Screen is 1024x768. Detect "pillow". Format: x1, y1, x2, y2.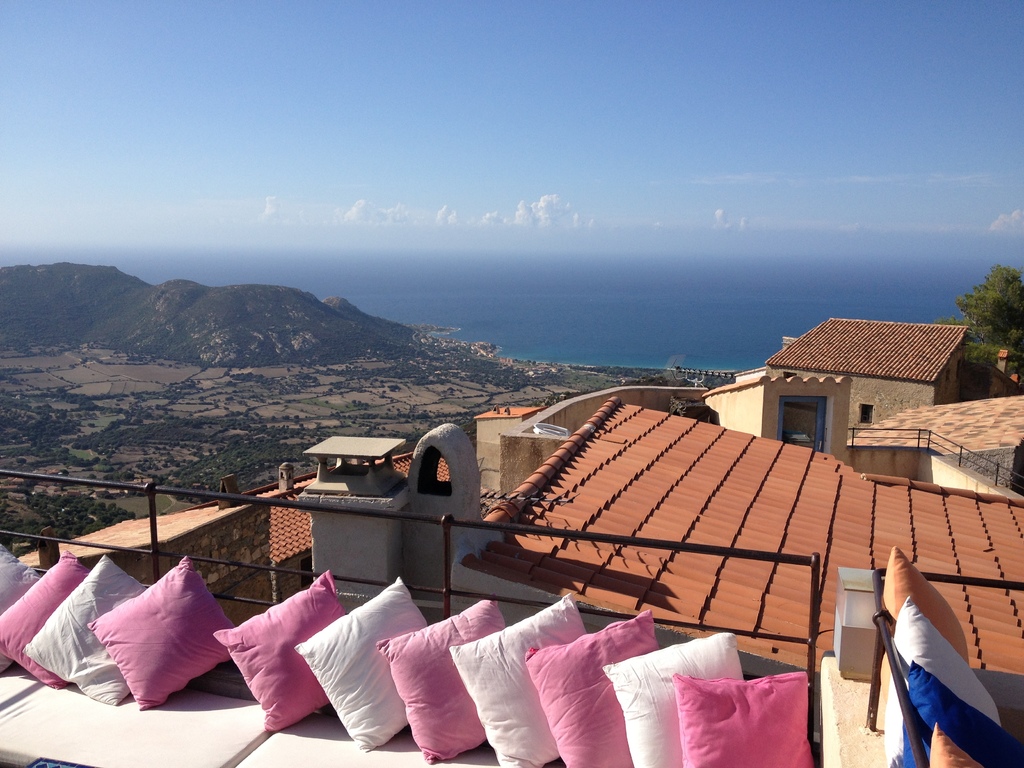
0, 547, 49, 613.
